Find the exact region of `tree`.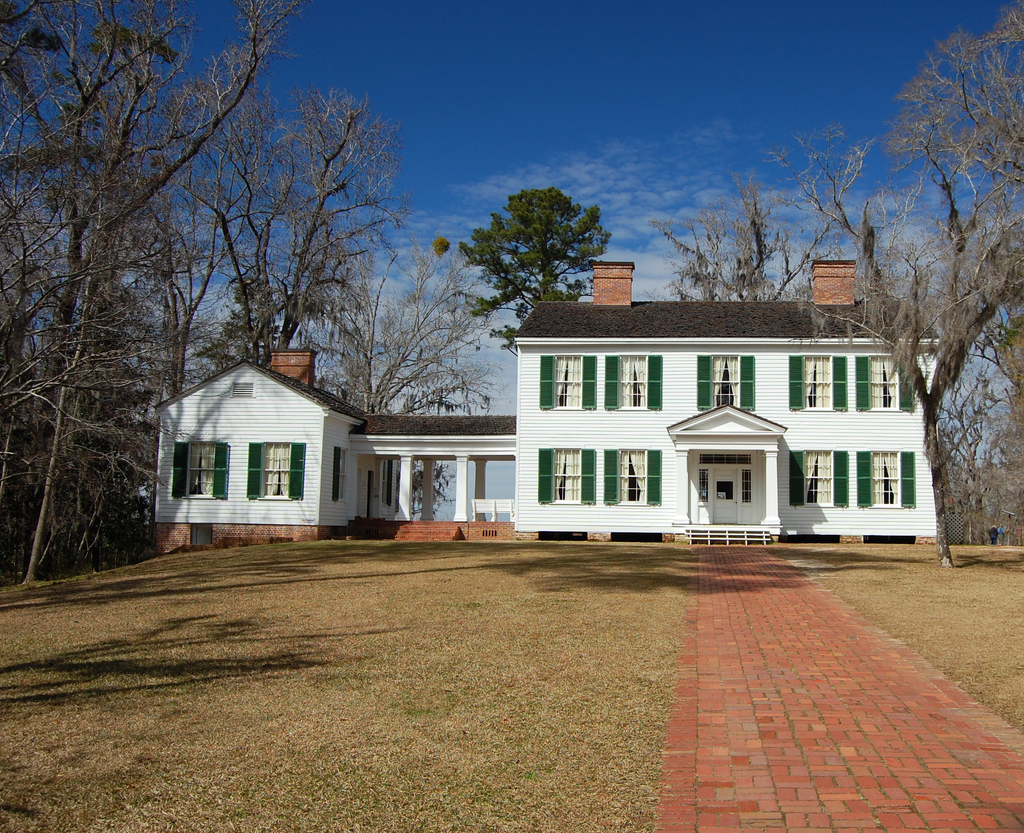
Exact region: {"left": 458, "top": 172, "right": 621, "bottom": 314}.
